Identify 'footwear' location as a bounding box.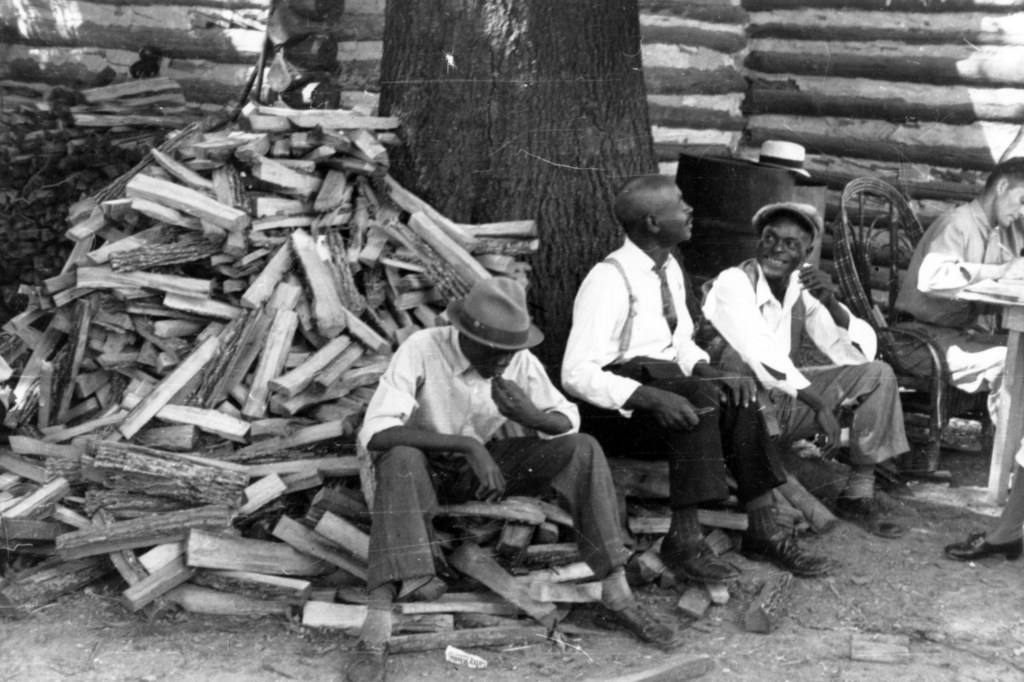
select_region(838, 493, 916, 532).
